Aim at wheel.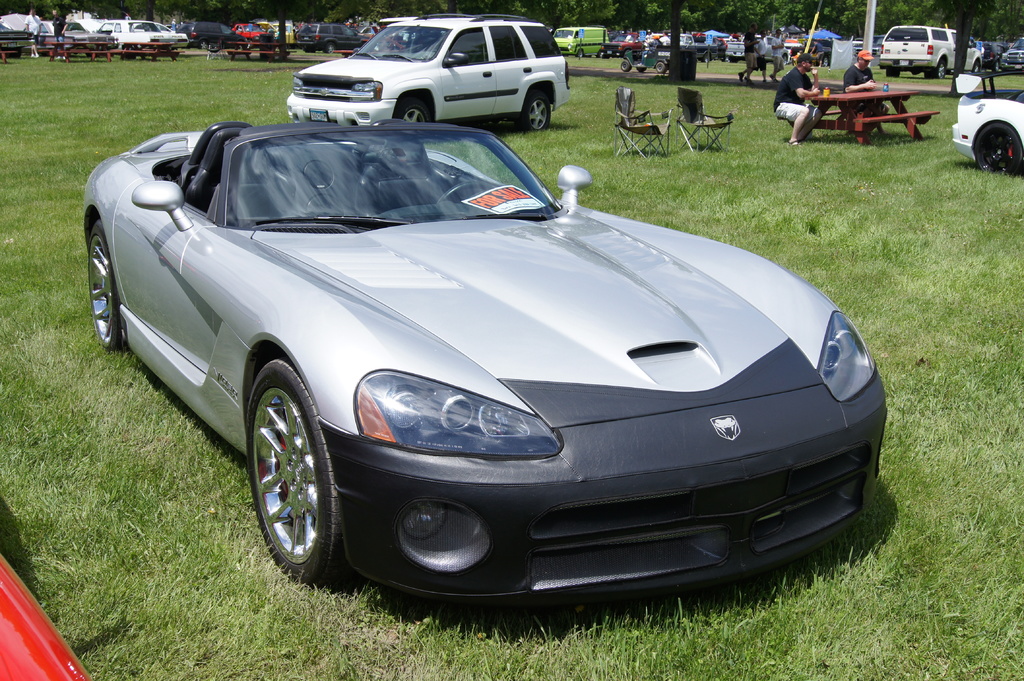
Aimed at bbox=(636, 68, 645, 74).
